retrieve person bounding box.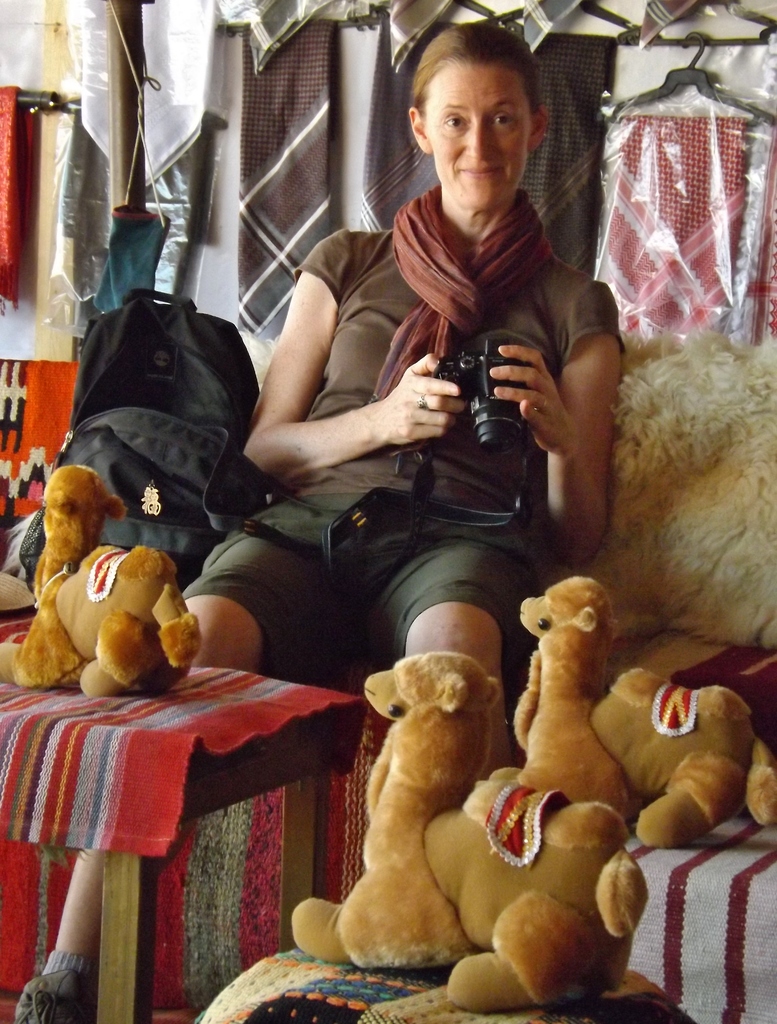
Bounding box: l=72, t=161, r=679, b=968.
